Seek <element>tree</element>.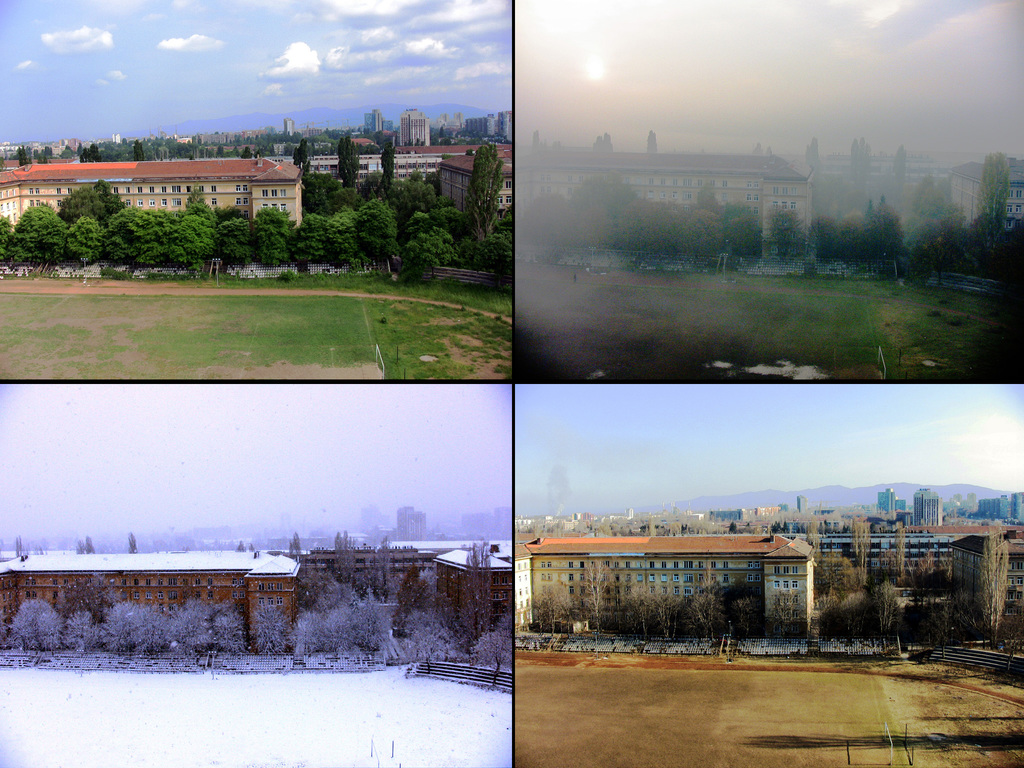
rect(287, 140, 313, 176).
